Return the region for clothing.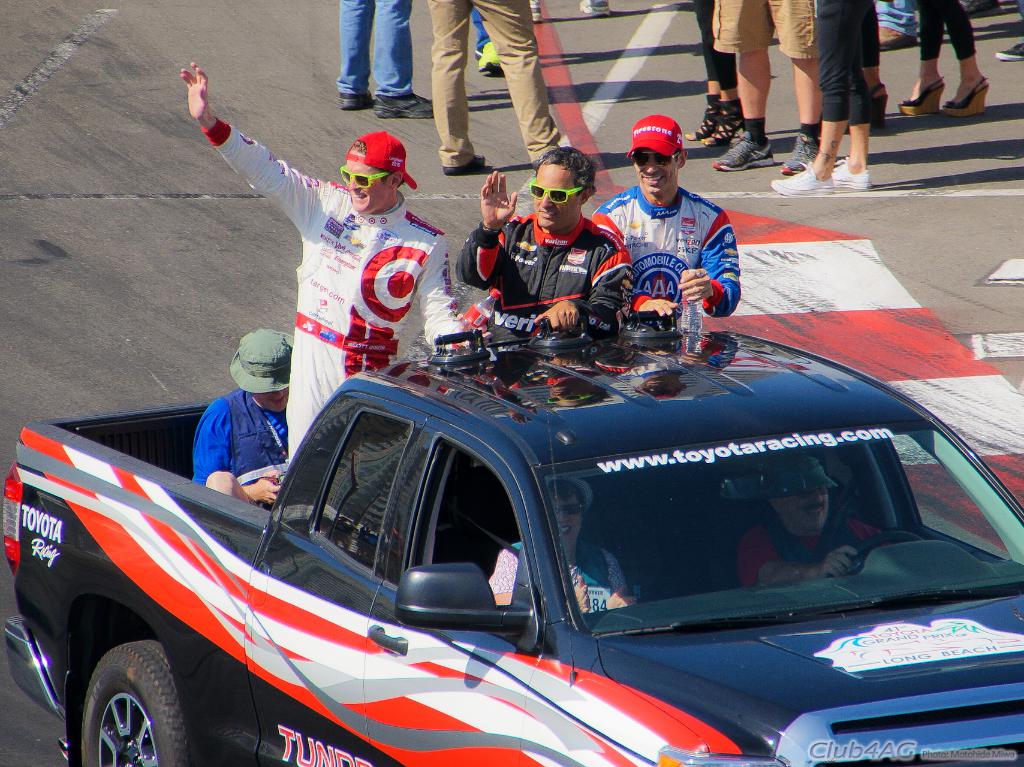
region(426, 0, 562, 167).
